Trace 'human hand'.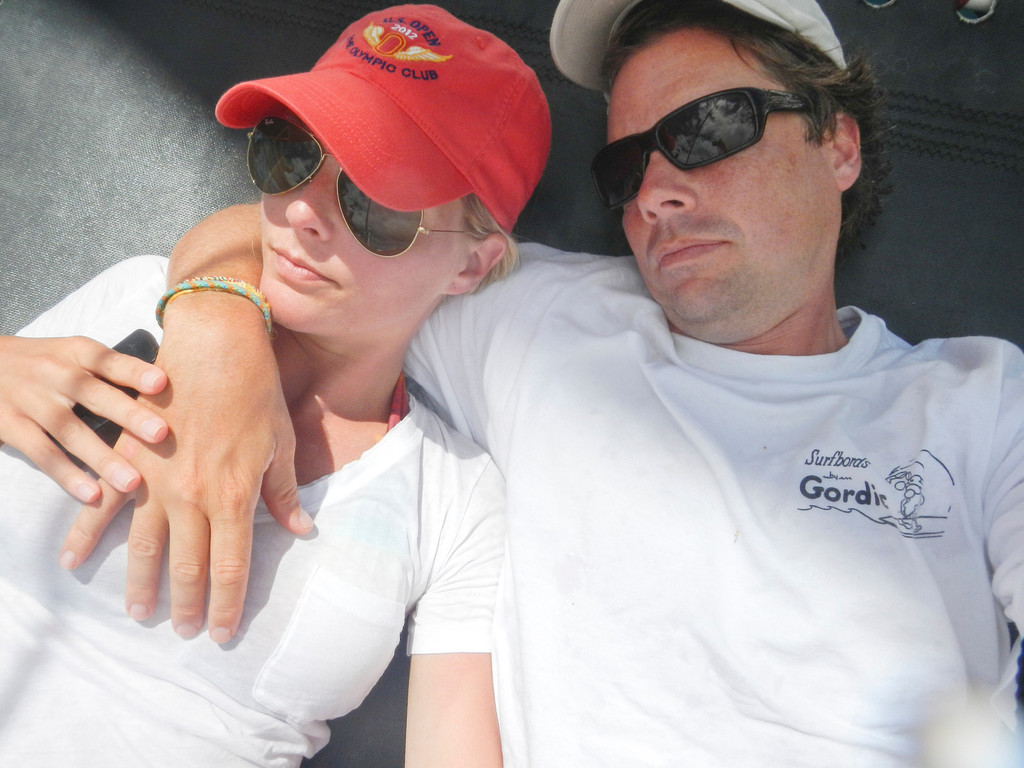
Traced to [49, 278, 316, 653].
